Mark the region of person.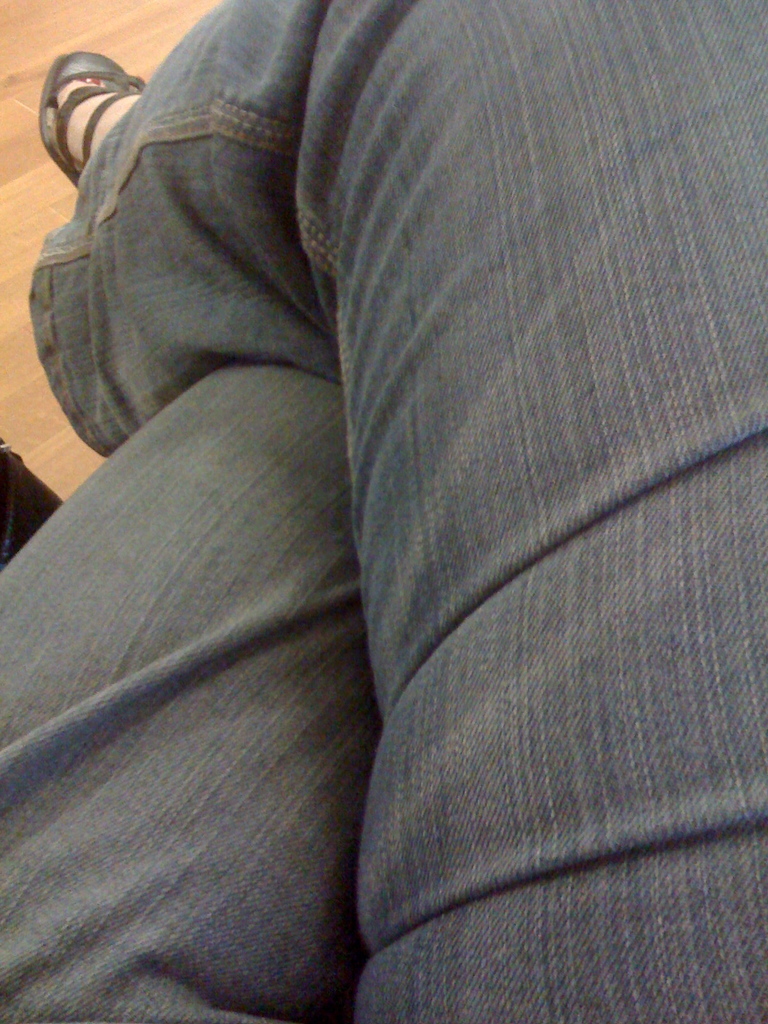
Region: <region>1, 0, 767, 1023</region>.
